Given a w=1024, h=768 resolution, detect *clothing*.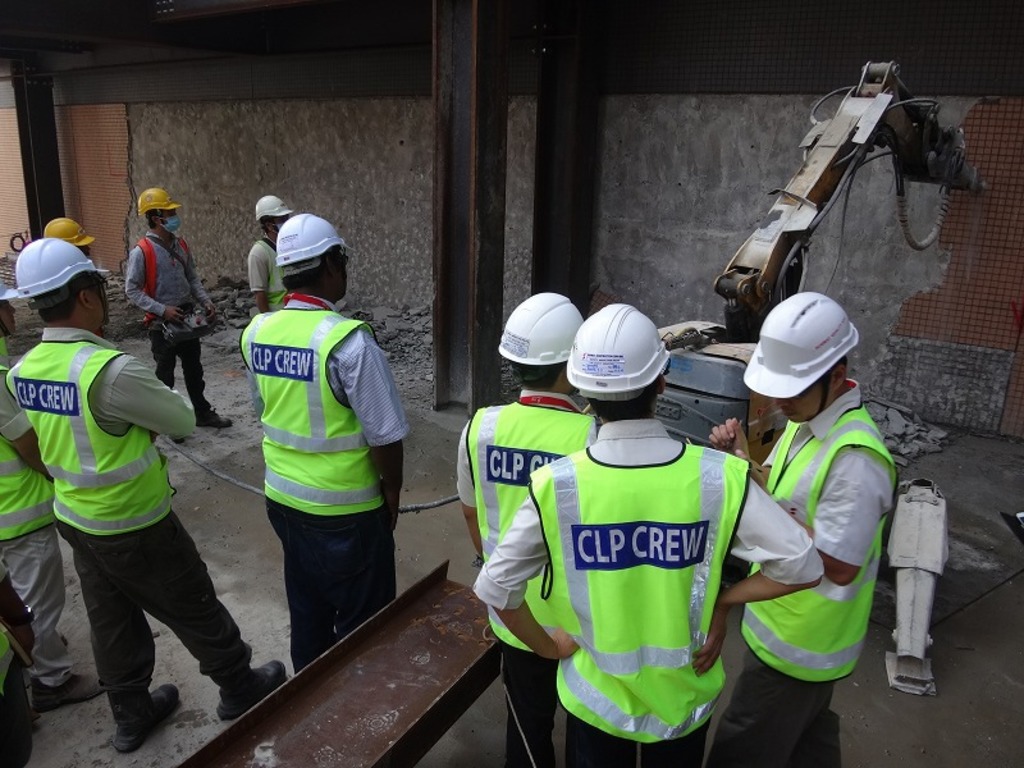
<region>116, 225, 212, 417</region>.
